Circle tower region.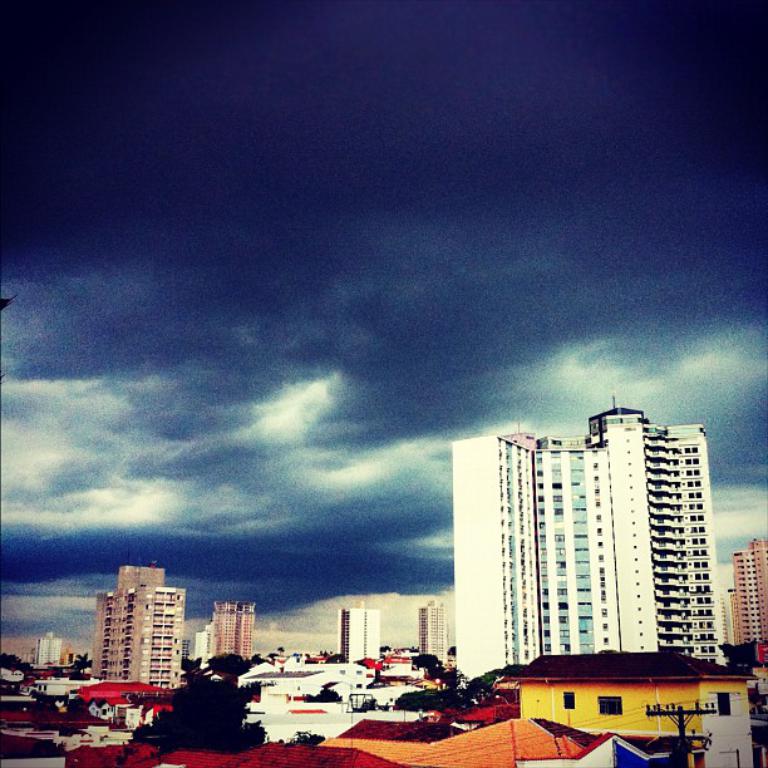
Region: bbox(724, 522, 767, 645).
